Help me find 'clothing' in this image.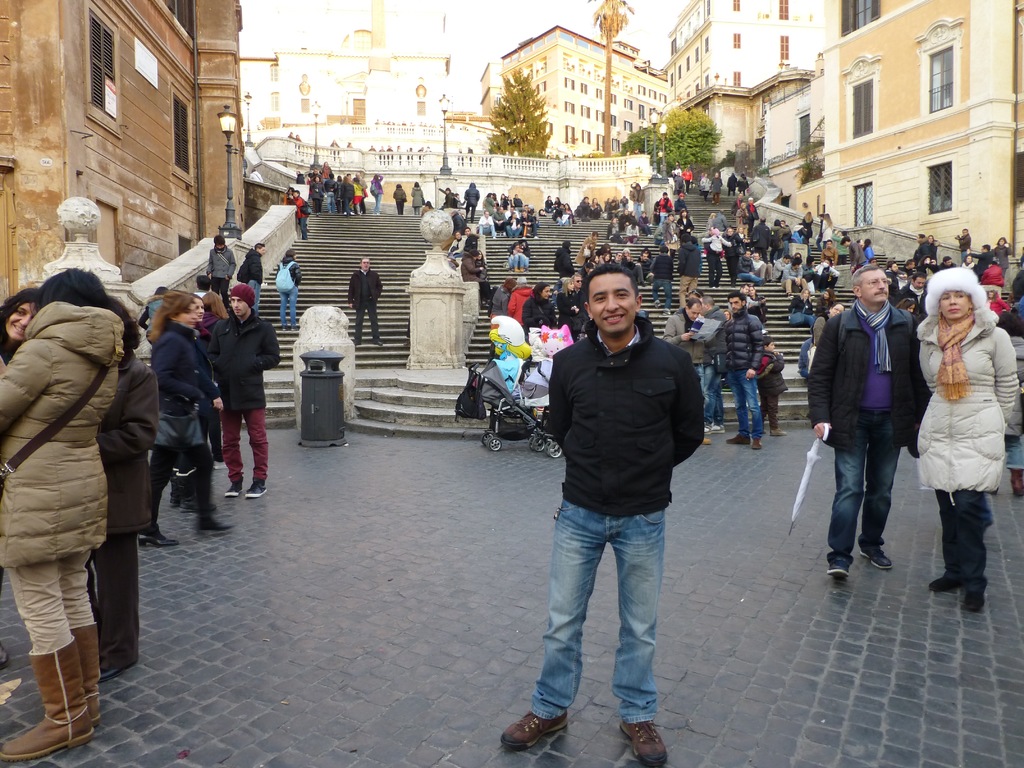
Found it: crop(815, 296, 830, 313).
